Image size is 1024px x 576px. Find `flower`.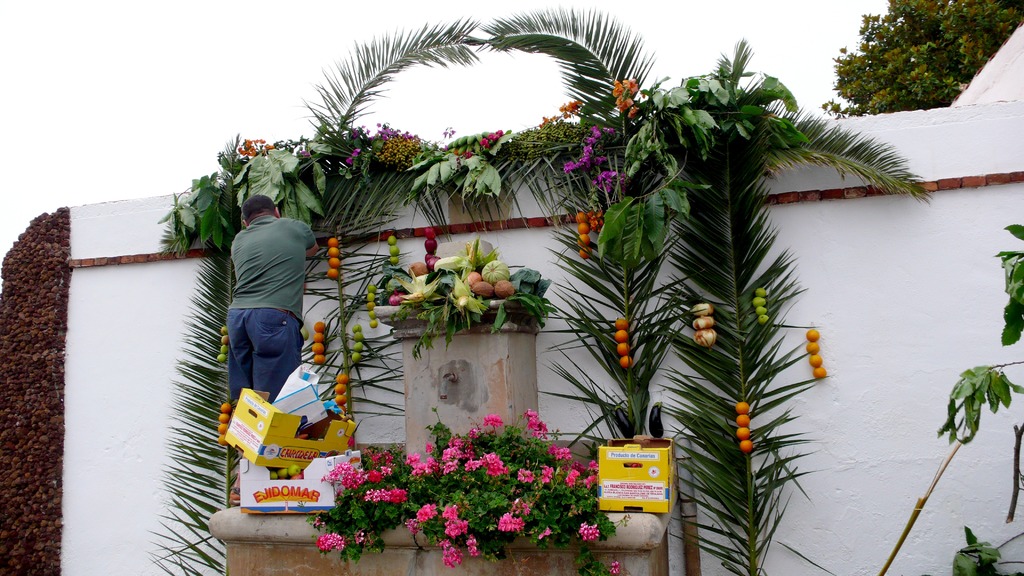
l=452, t=130, r=453, b=131.
